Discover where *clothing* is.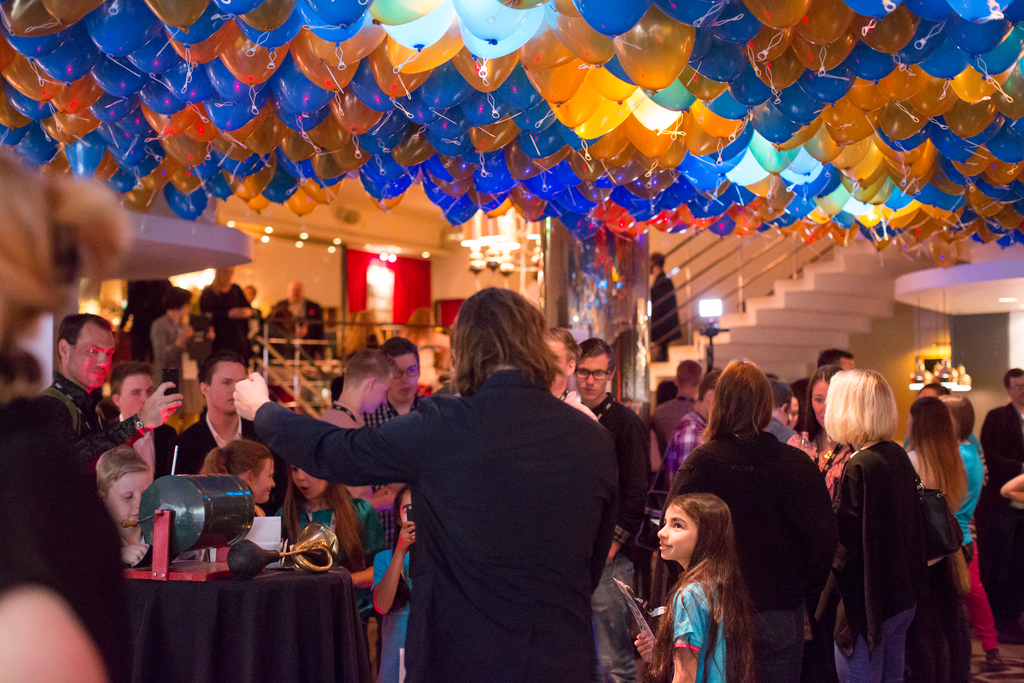
Discovered at left=959, top=439, right=1005, bottom=648.
